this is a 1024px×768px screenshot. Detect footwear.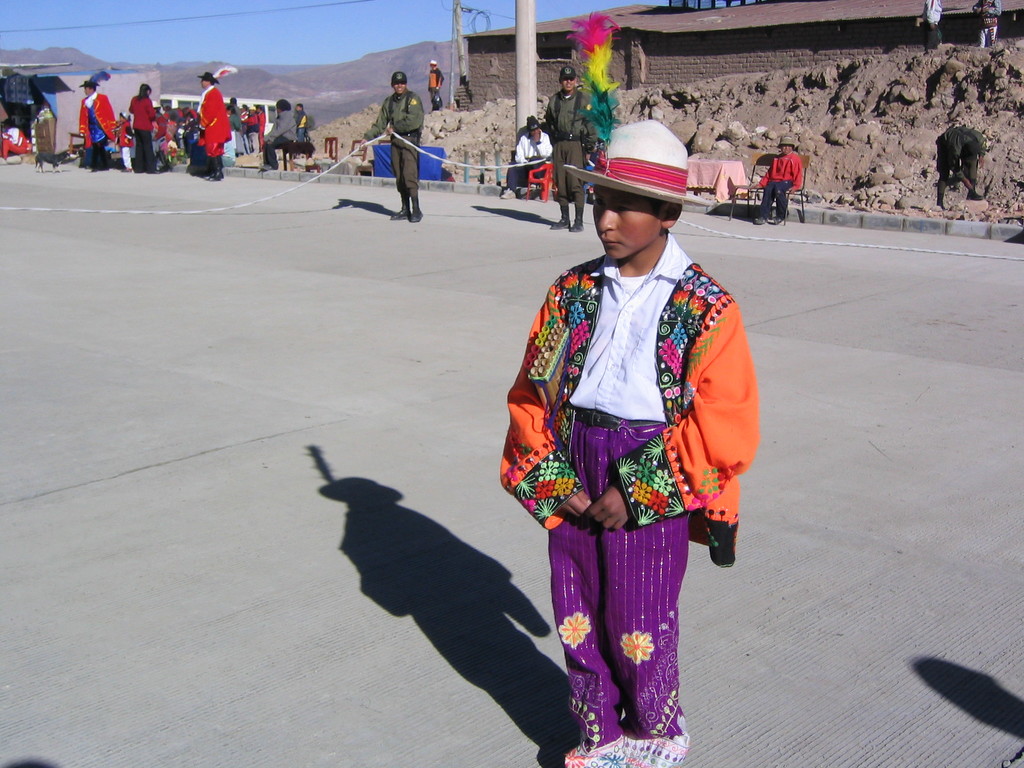
<bbox>570, 198, 584, 232</bbox>.
